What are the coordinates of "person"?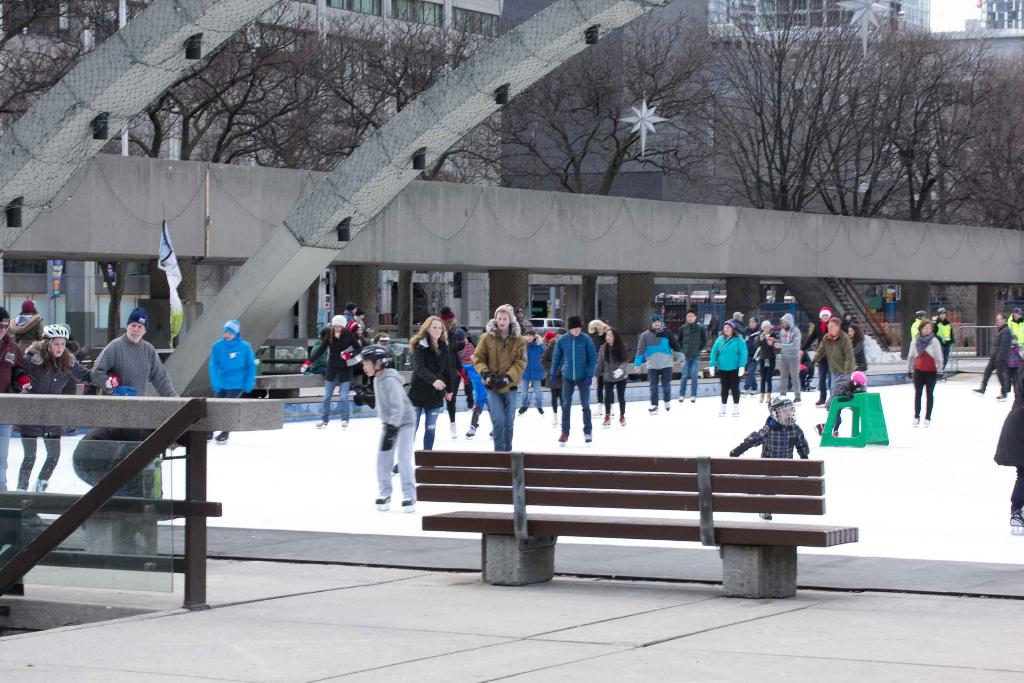
box=[975, 315, 1009, 397].
